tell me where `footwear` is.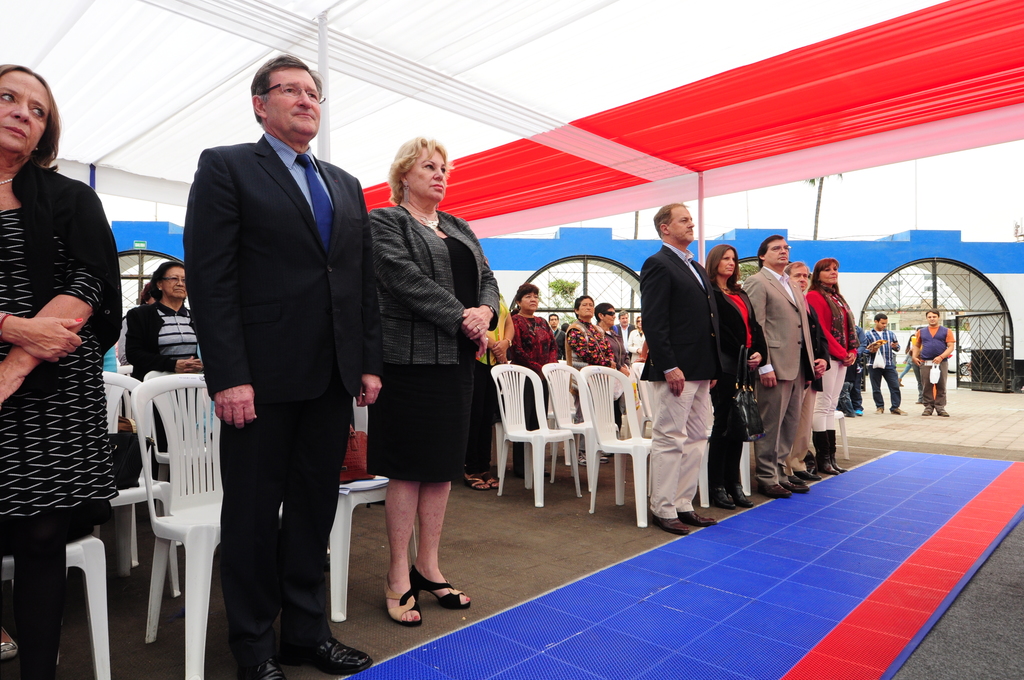
`footwear` is at BBox(853, 411, 863, 419).
